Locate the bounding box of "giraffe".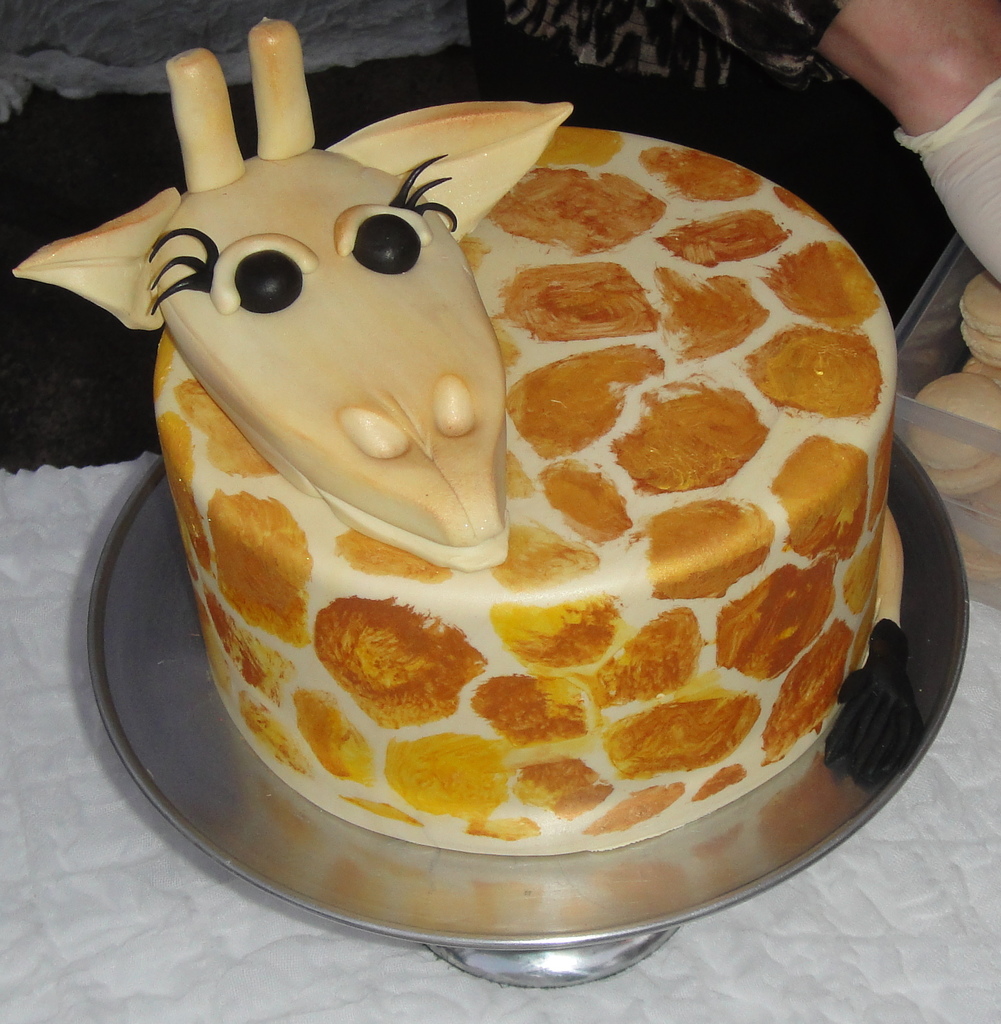
Bounding box: (left=10, top=16, right=573, bottom=564).
